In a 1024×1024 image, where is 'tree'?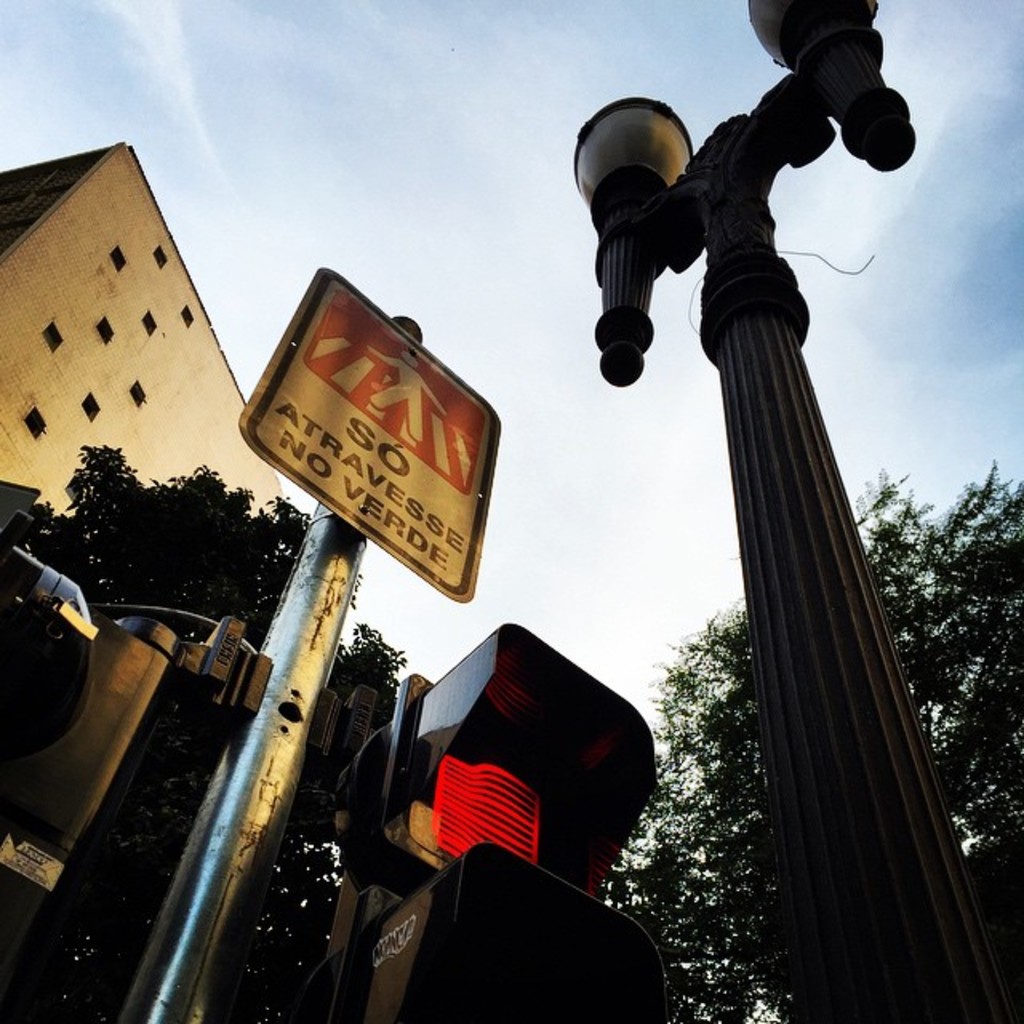
pyautogui.locateOnScreen(574, 467, 1022, 1022).
